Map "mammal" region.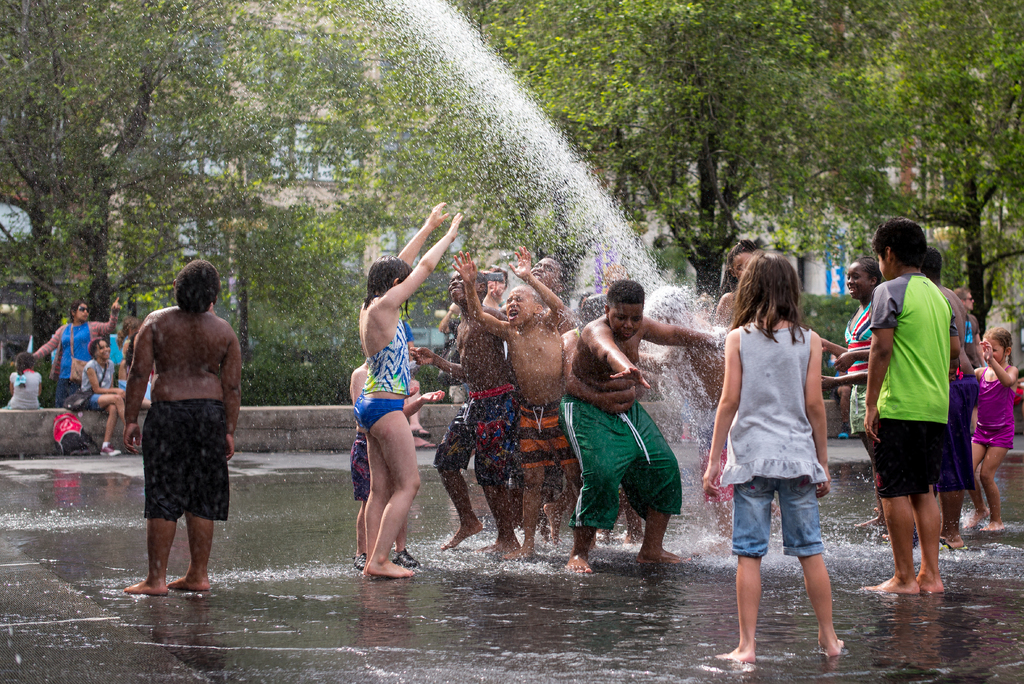
Mapped to {"x1": 860, "y1": 208, "x2": 962, "y2": 594}.
